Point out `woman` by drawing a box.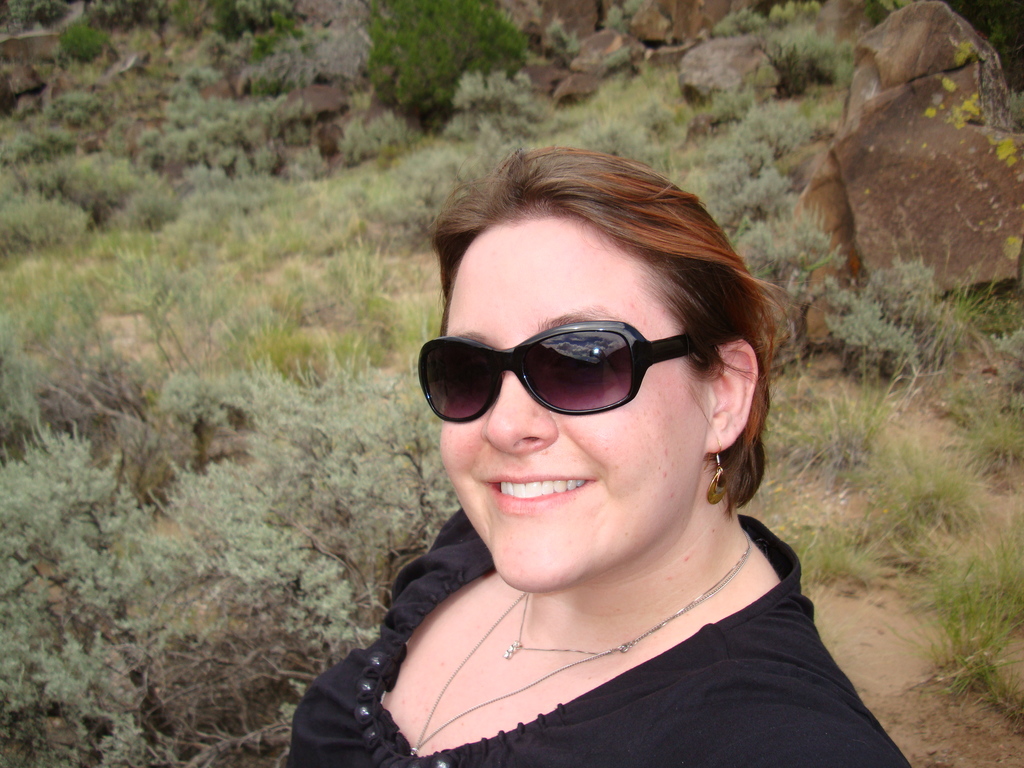
rect(269, 145, 932, 762).
